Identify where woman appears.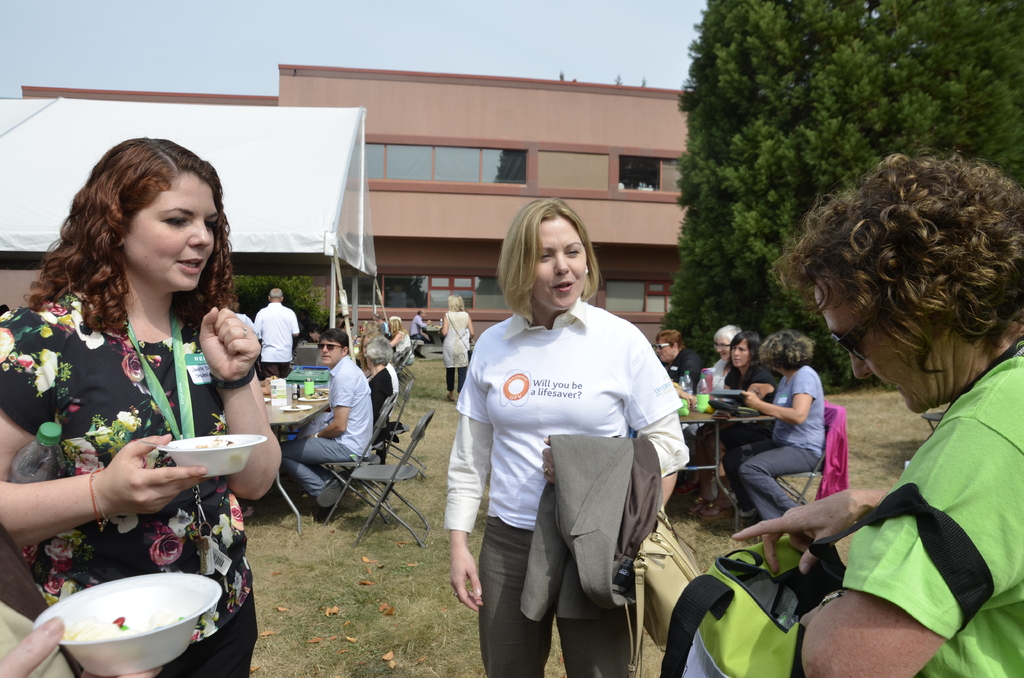
Appears at <box>729,149,1023,677</box>.
